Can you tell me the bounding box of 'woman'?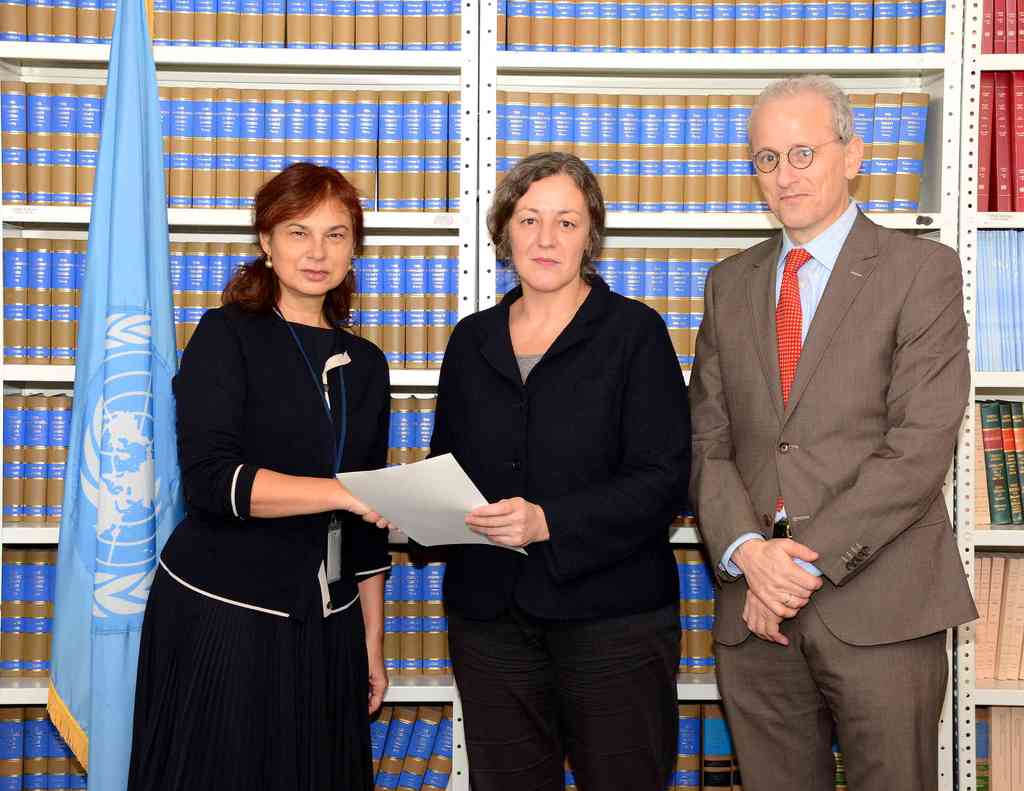
rect(362, 150, 694, 790).
